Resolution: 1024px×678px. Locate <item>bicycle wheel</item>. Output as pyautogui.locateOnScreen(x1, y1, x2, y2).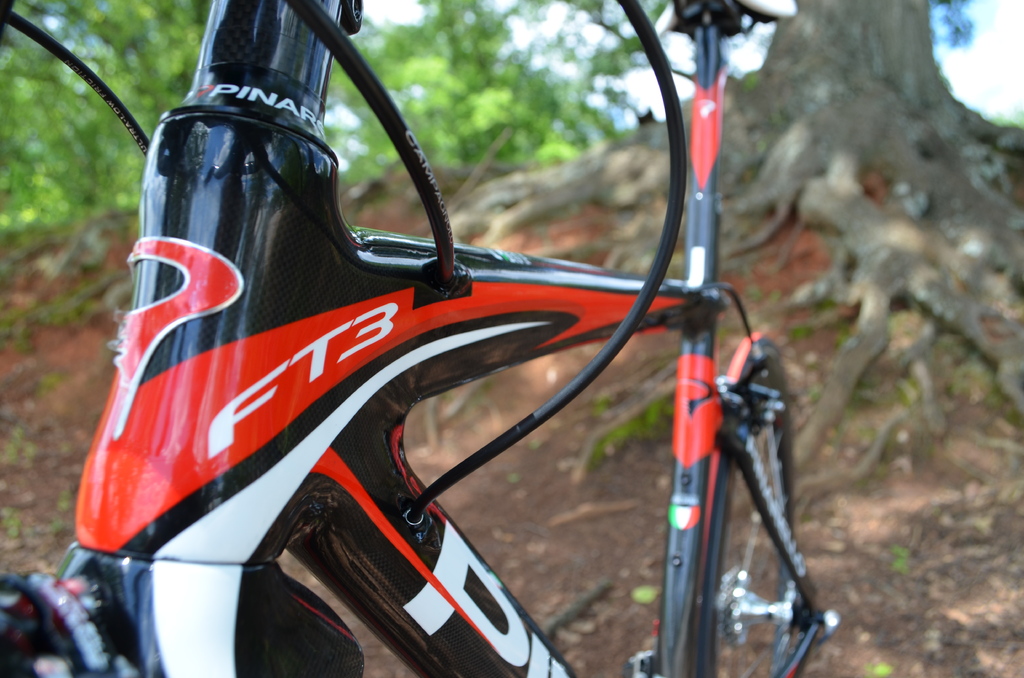
pyautogui.locateOnScreen(0, 587, 332, 677).
